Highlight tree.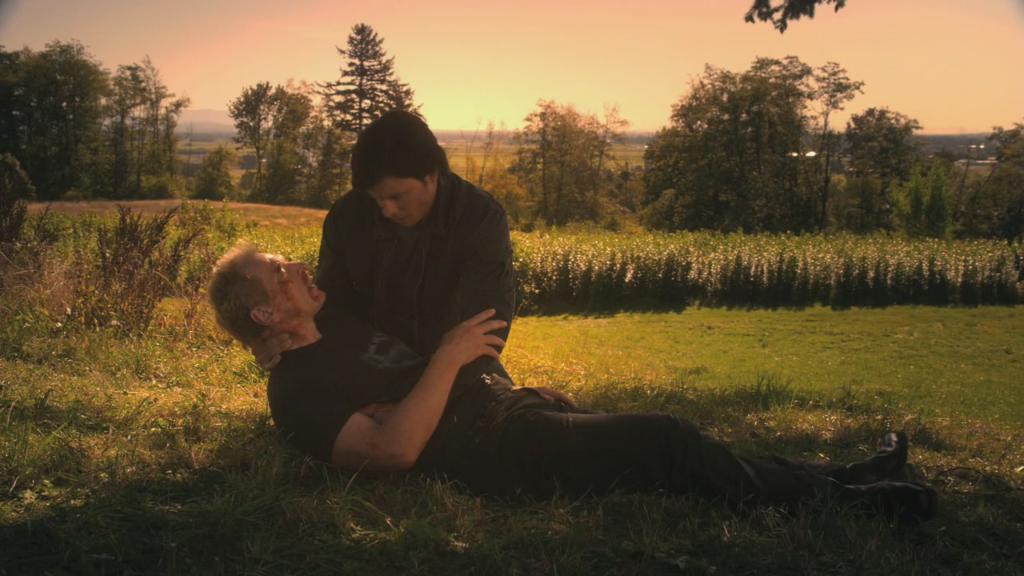
Highlighted region: BBox(102, 50, 188, 199).
